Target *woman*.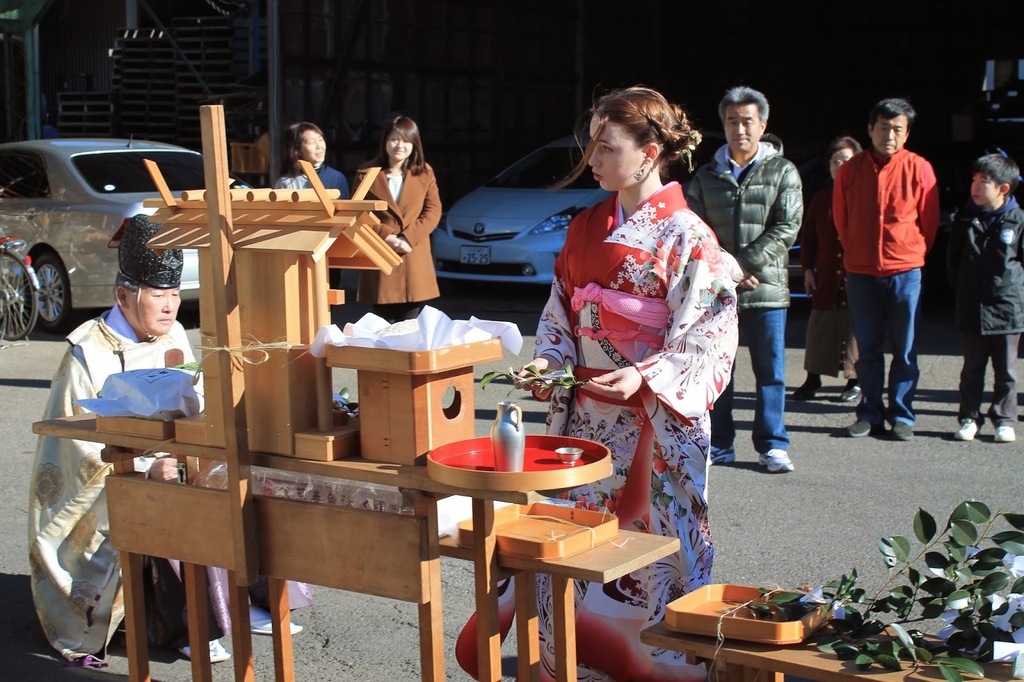
Target region: BBox(272, 120, 351, 205).
